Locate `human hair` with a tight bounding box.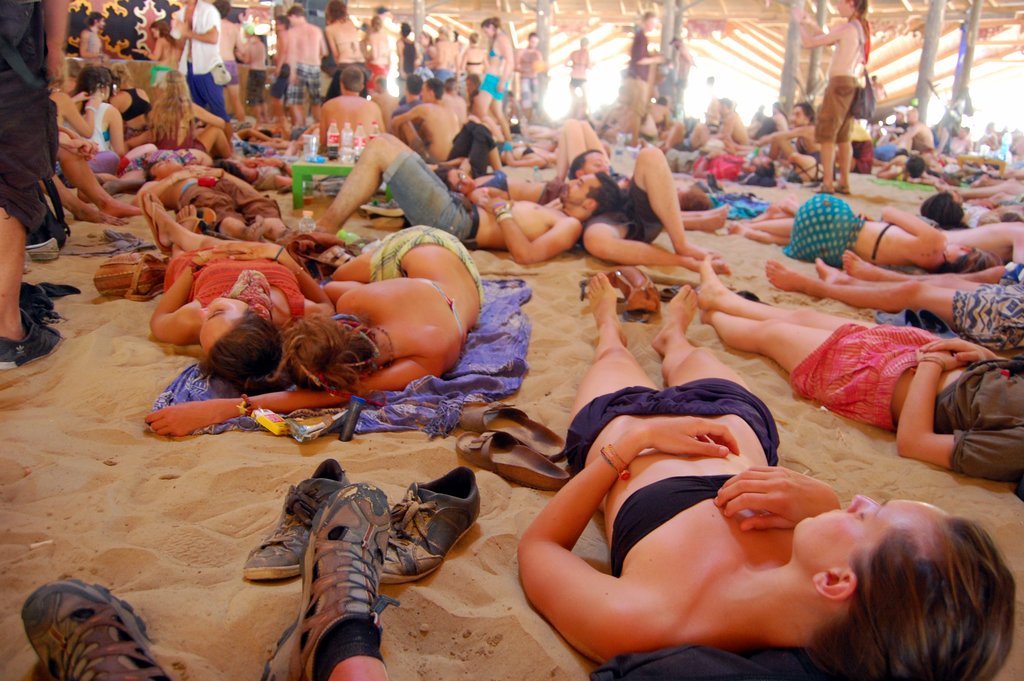
[399, 22, 408, 38].
